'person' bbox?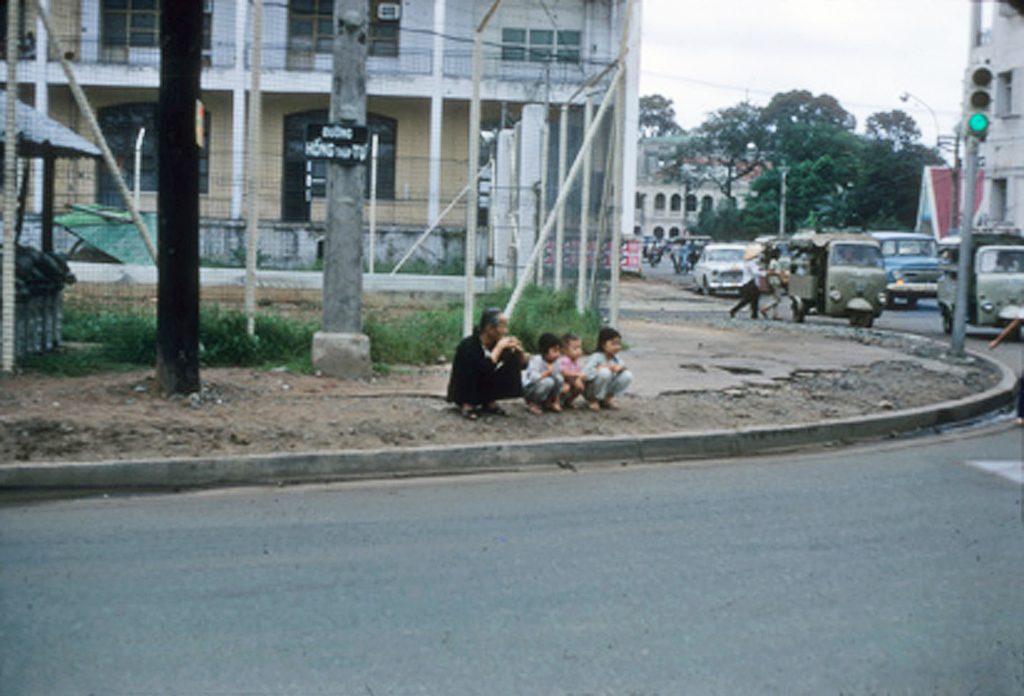
[779, 263, 794, 319]
